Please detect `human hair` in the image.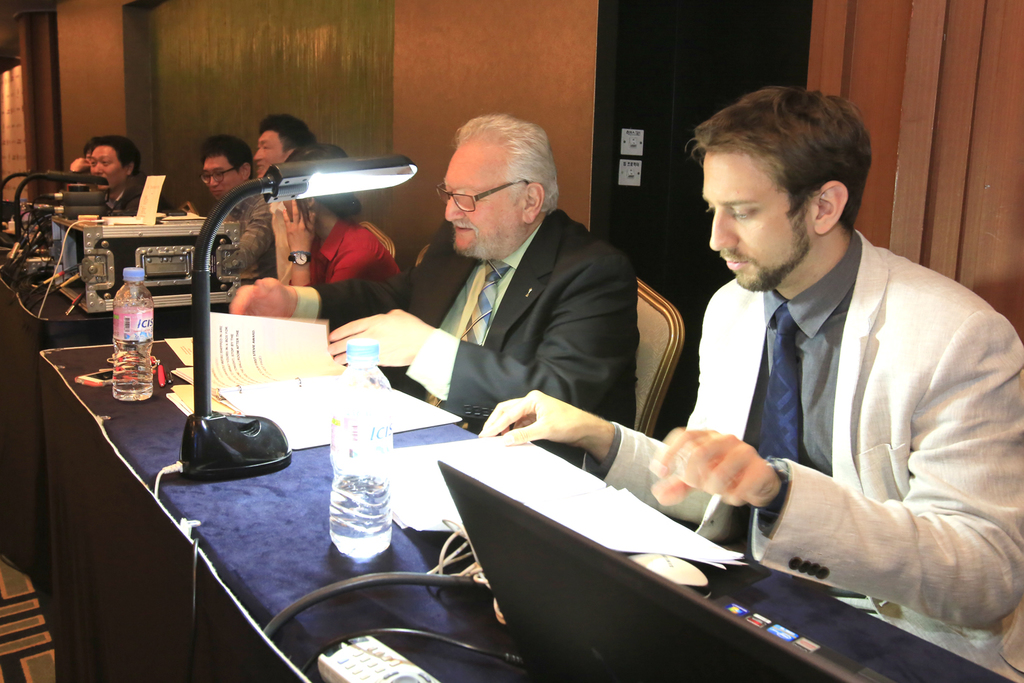
left=83, top=140, right=95, bottom=155.
